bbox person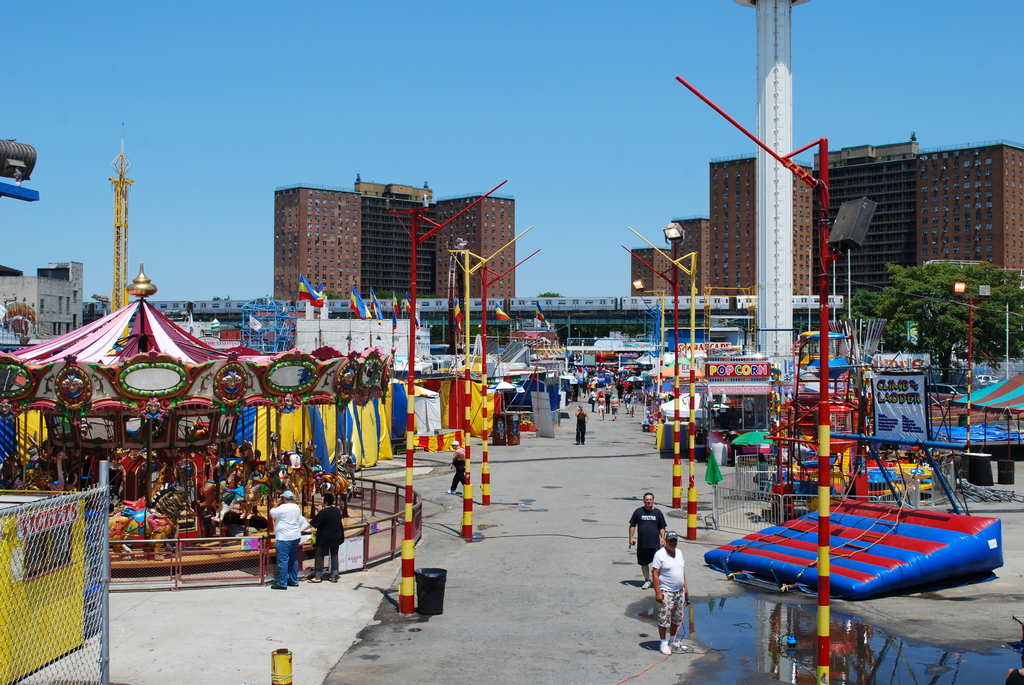
region(596, 388, 601, 395)
